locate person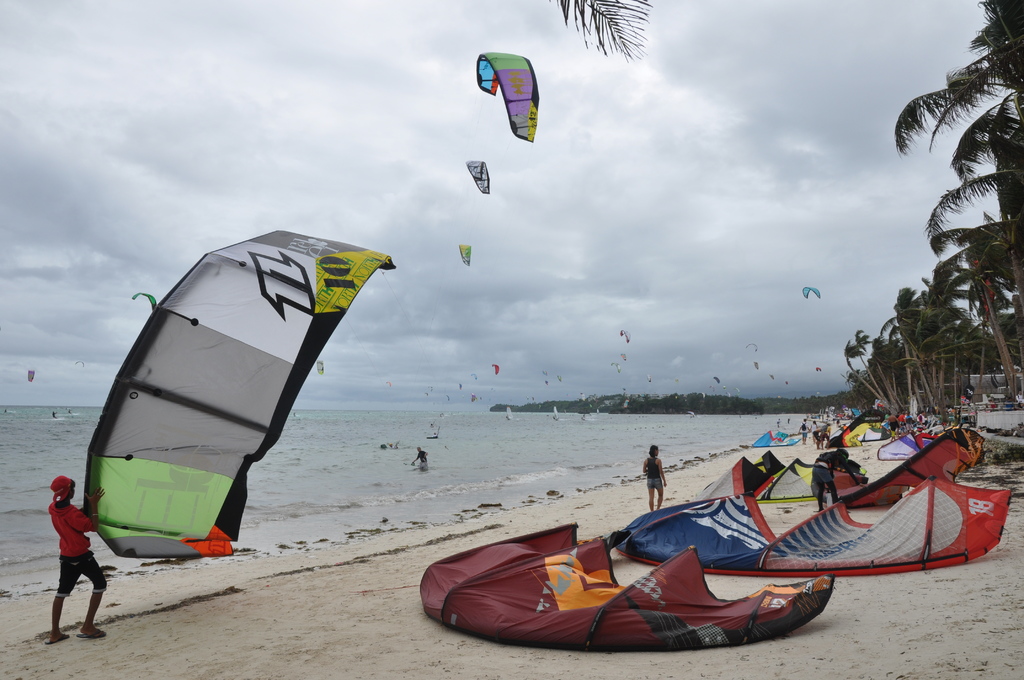
(left=33, top=461, right=101, bottom=644)
